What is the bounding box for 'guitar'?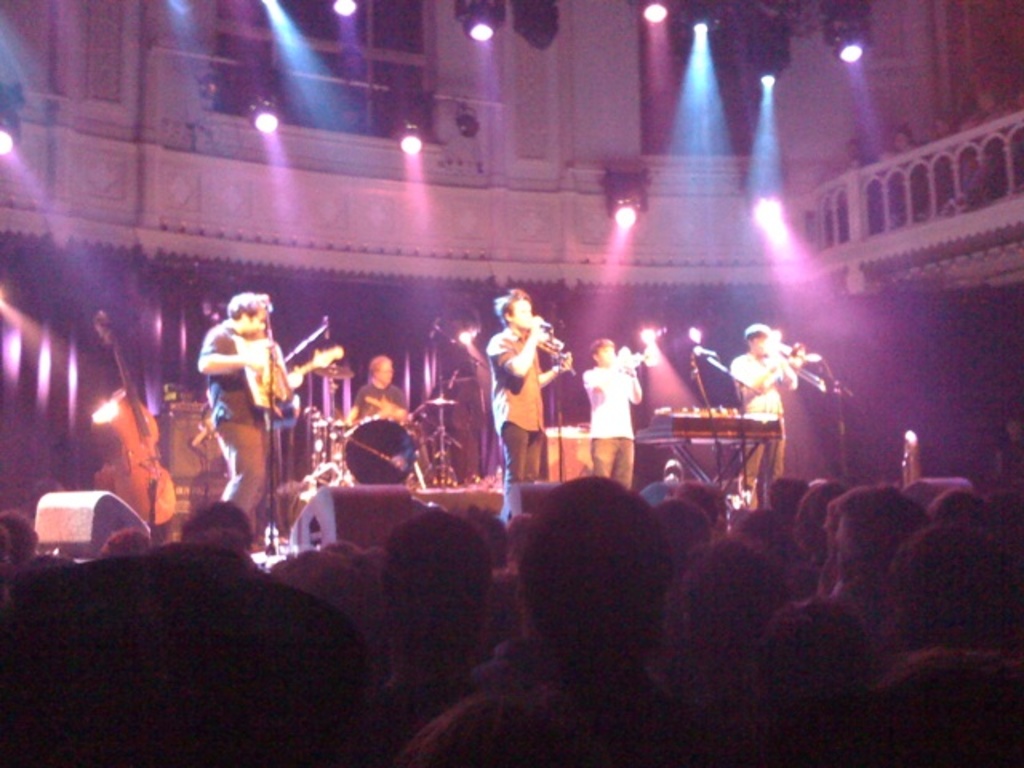
BBox(234, 347, 342, 411).
